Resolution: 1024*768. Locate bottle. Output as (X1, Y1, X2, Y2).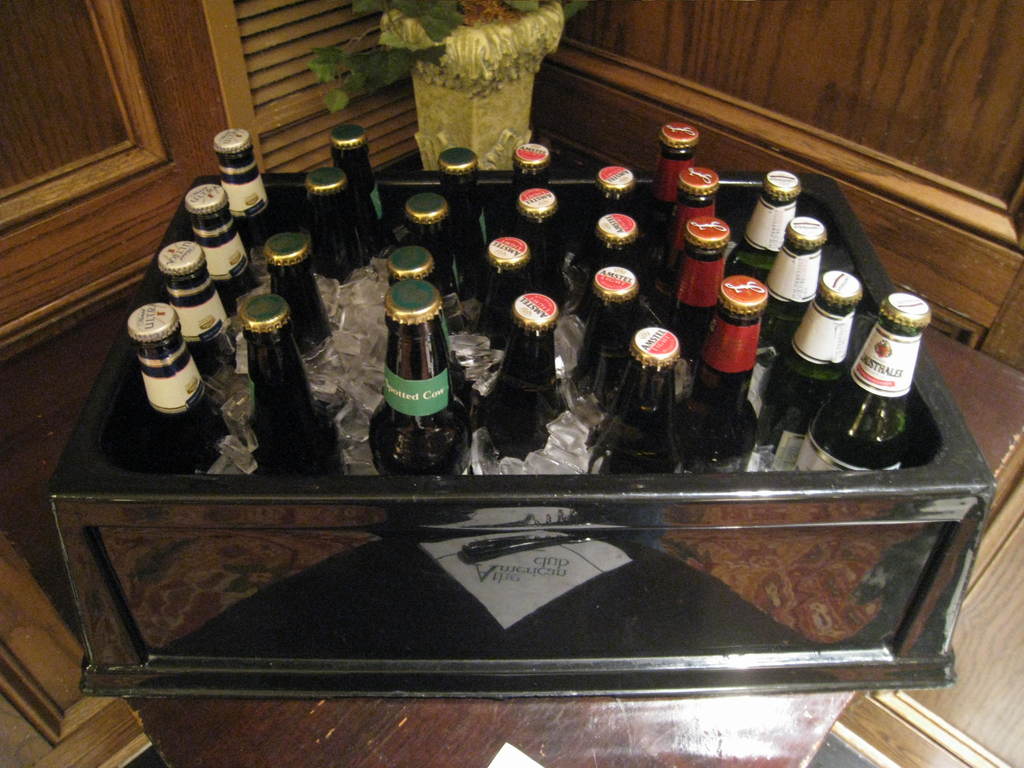
(298, 166, 369, 278).
